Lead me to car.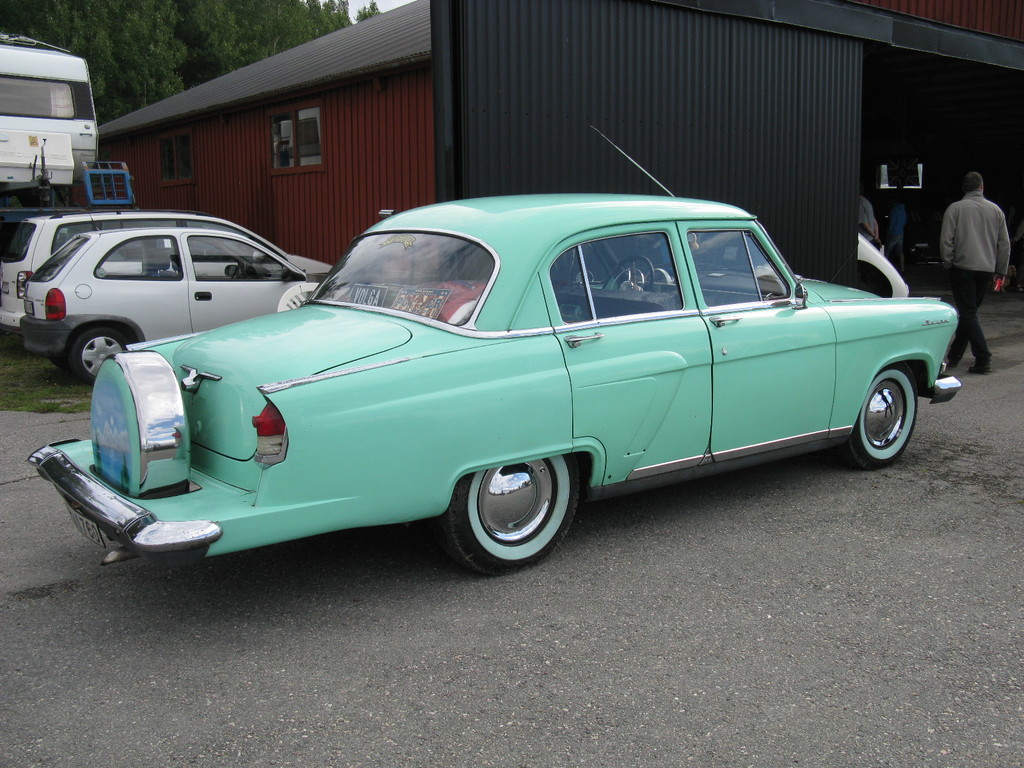
Lead to detection(27, 127, 964, 576).
